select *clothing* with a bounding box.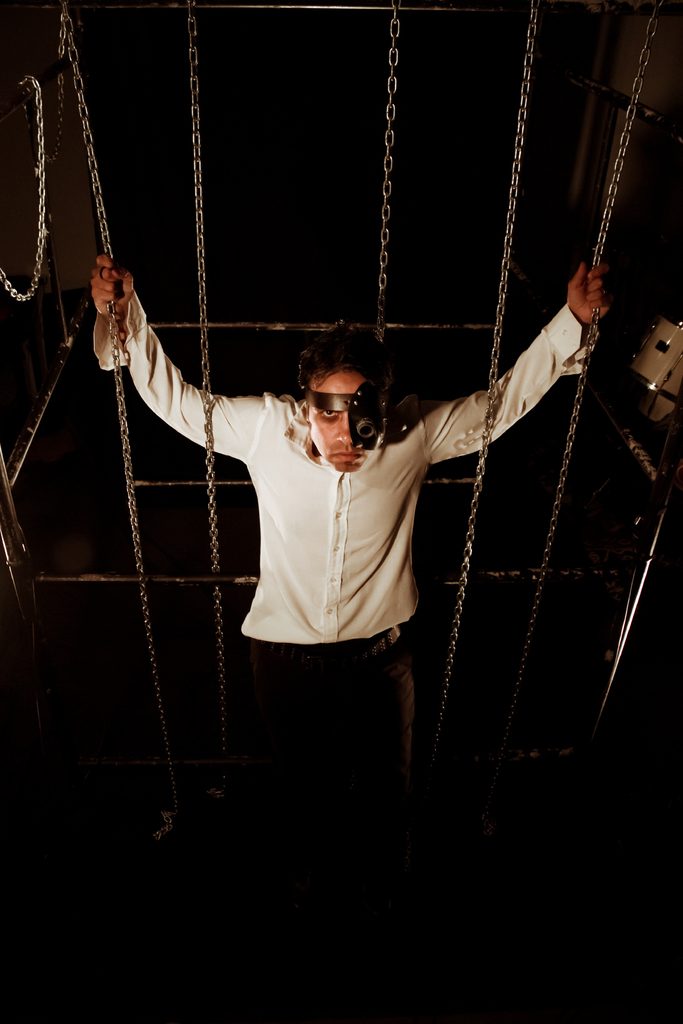
BBox(95, 287, 593, 639).
